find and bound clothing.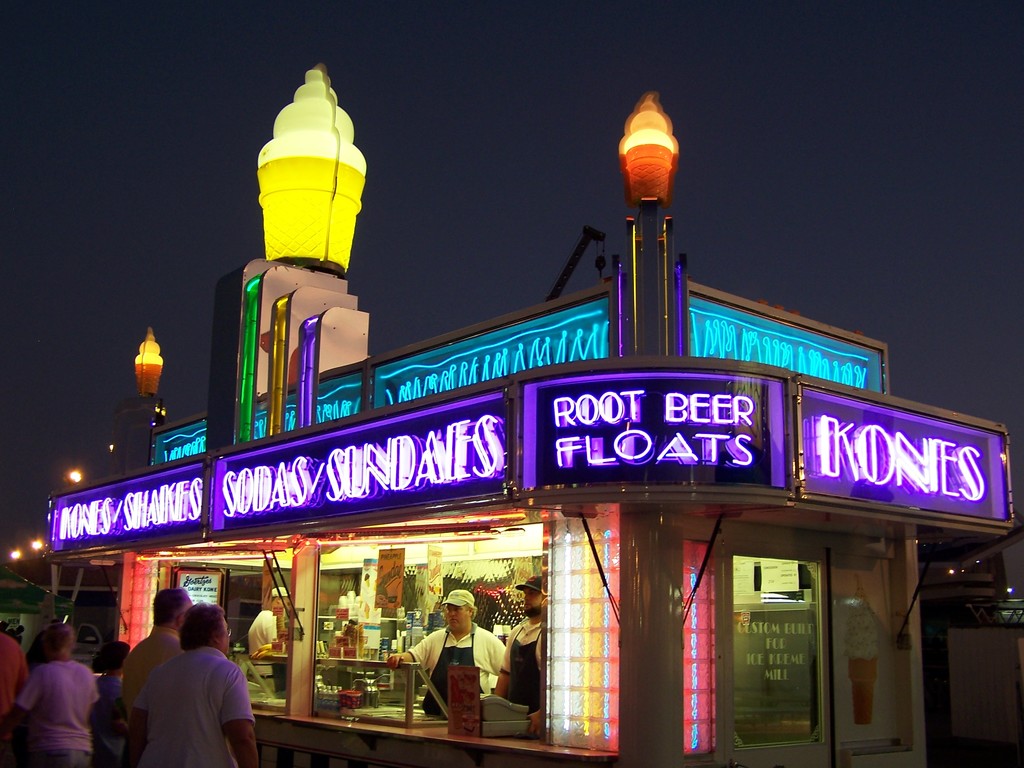
Bound: locate(497, 616, 548, 719).
